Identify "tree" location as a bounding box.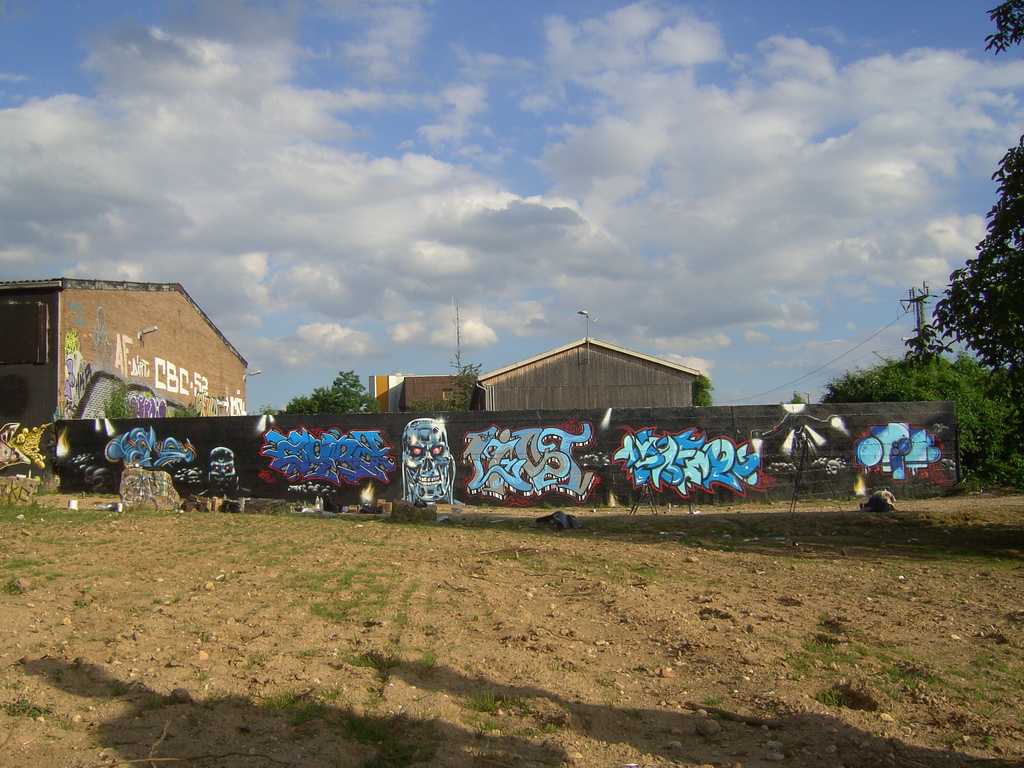
detection(415, 353, 499, 419).
